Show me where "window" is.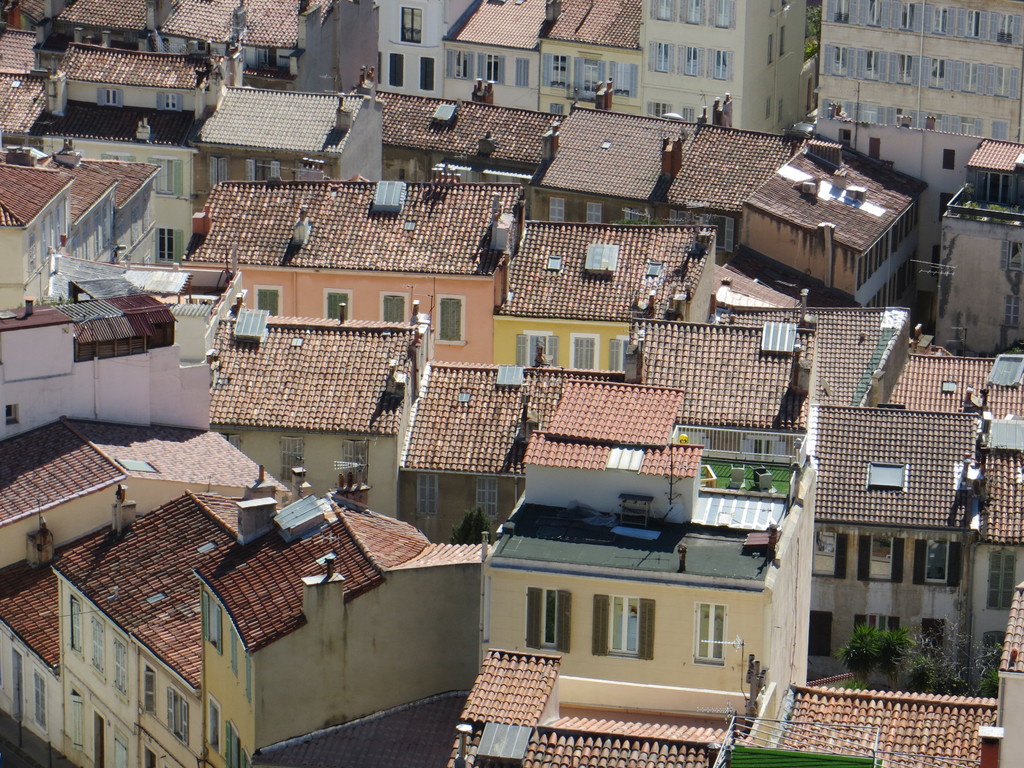
"window" is at select_region(413, 474, 442, 516).
